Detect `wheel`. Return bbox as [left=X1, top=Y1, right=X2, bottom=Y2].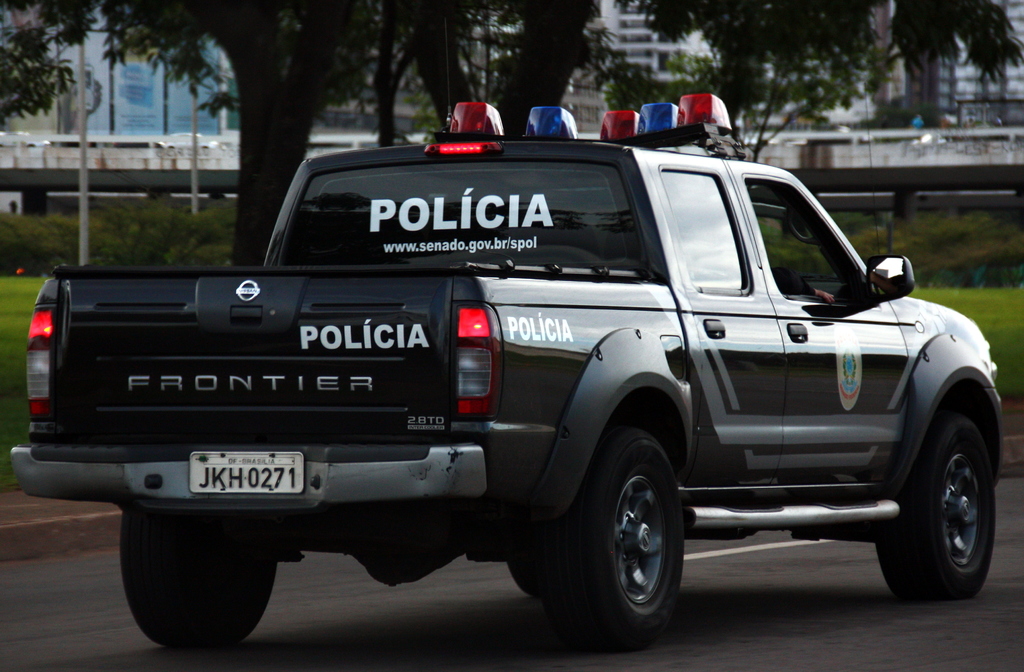
[left=120, top=506, right=276, bottom=652].
